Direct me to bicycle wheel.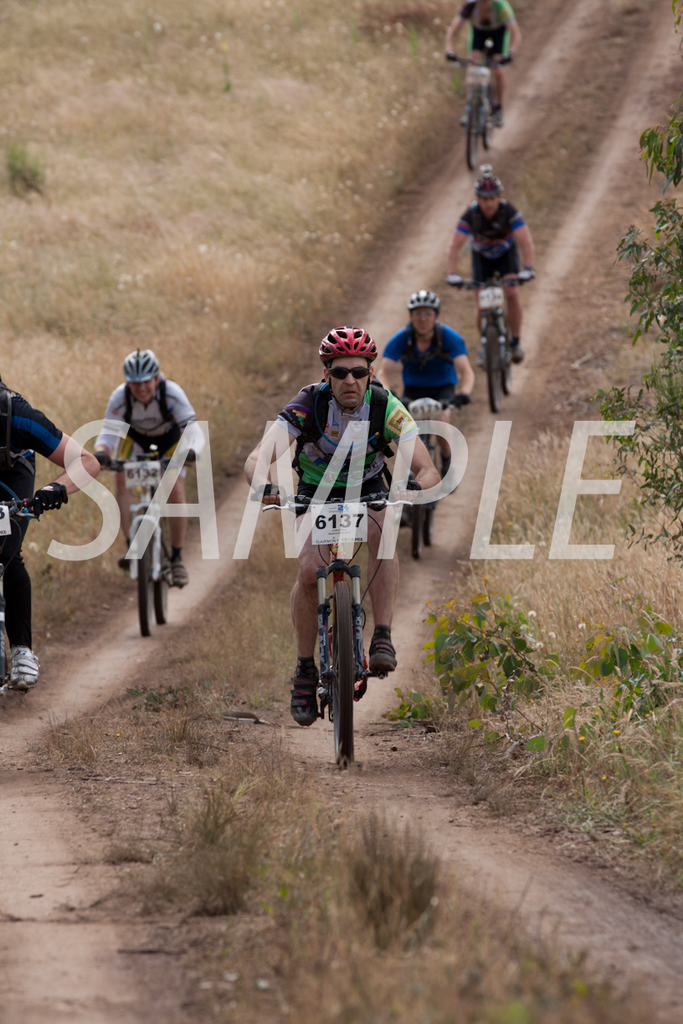
Direction: bbox=[480, 84, 501, 152].
